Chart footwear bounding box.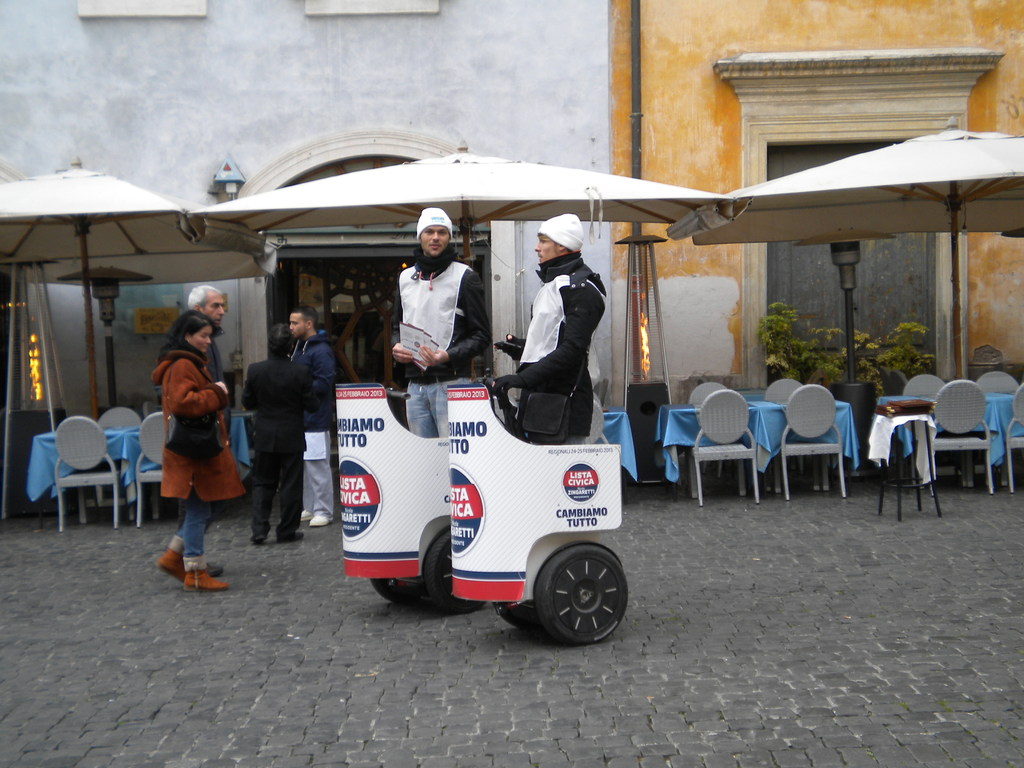
Charted: 277:526:303:542.
